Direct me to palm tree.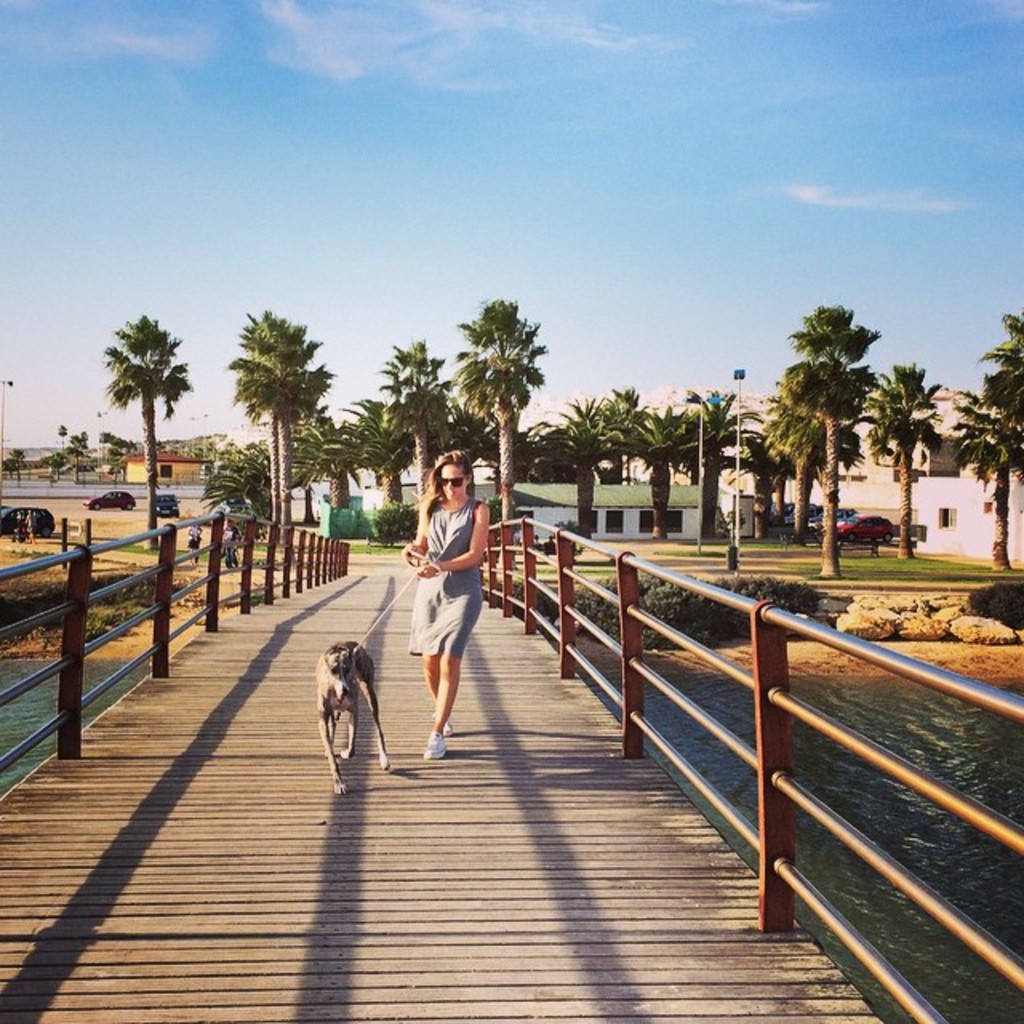
Direction: x1=637, y1=408, x2=677, y2=528.
